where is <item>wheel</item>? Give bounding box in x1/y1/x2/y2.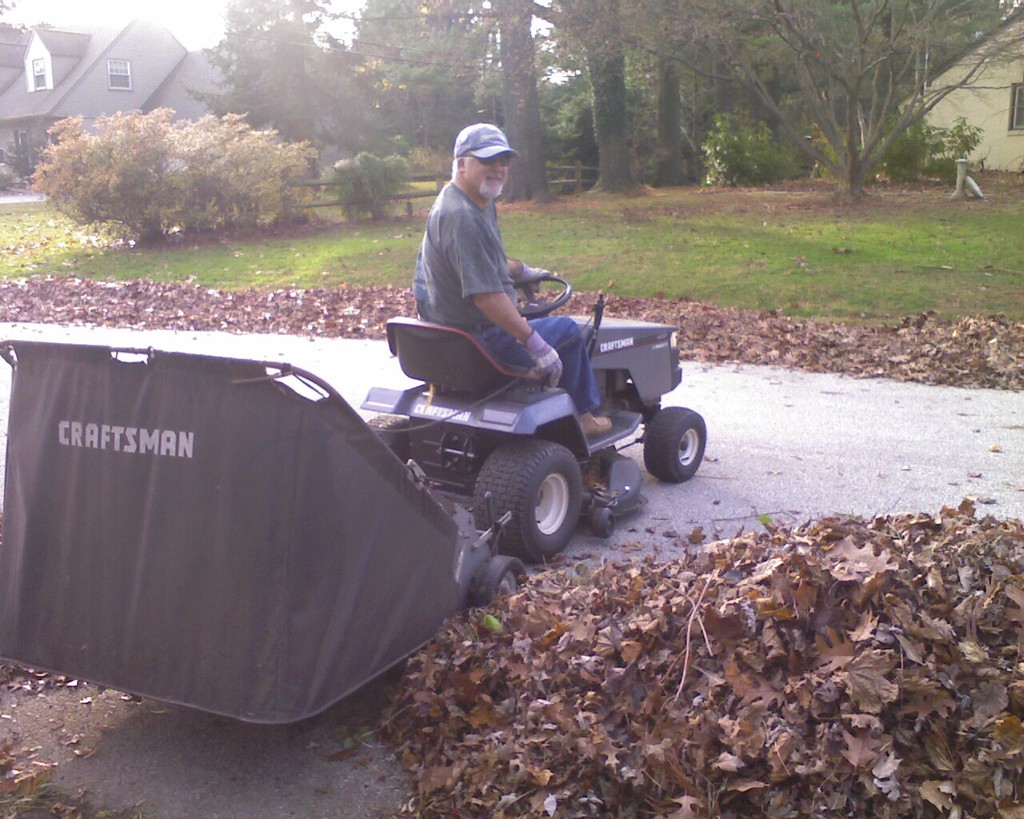
472/557/529/606.
